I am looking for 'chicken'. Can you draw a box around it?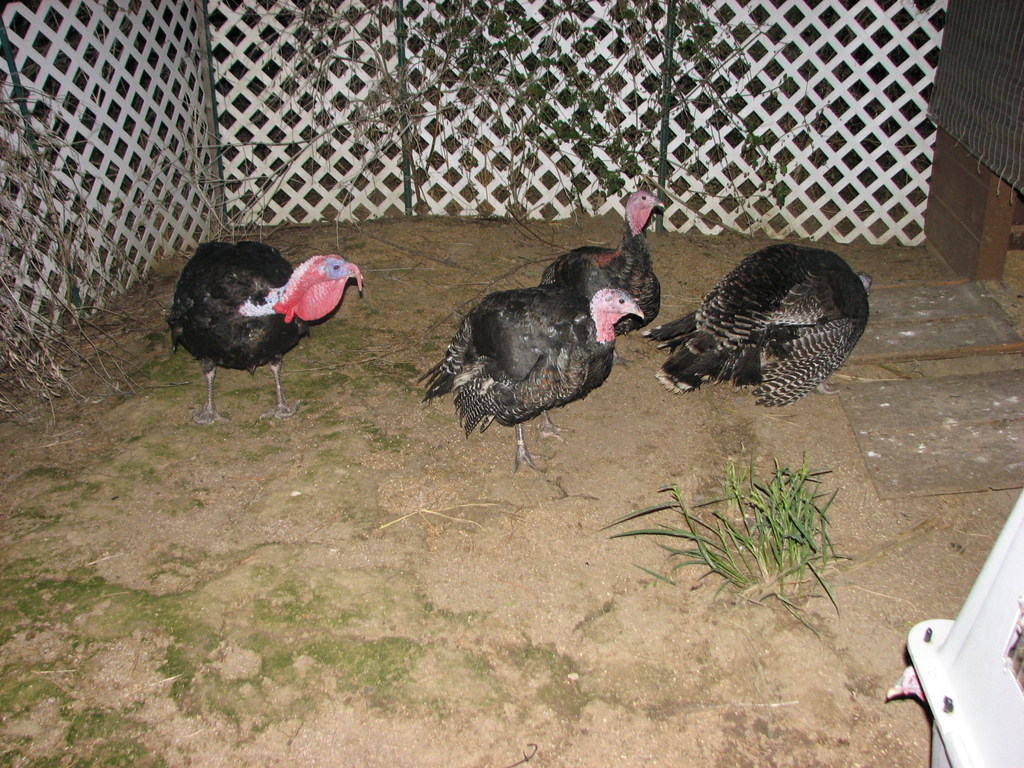
Sure, the bounding box is region(412, 283, 649, 481).
